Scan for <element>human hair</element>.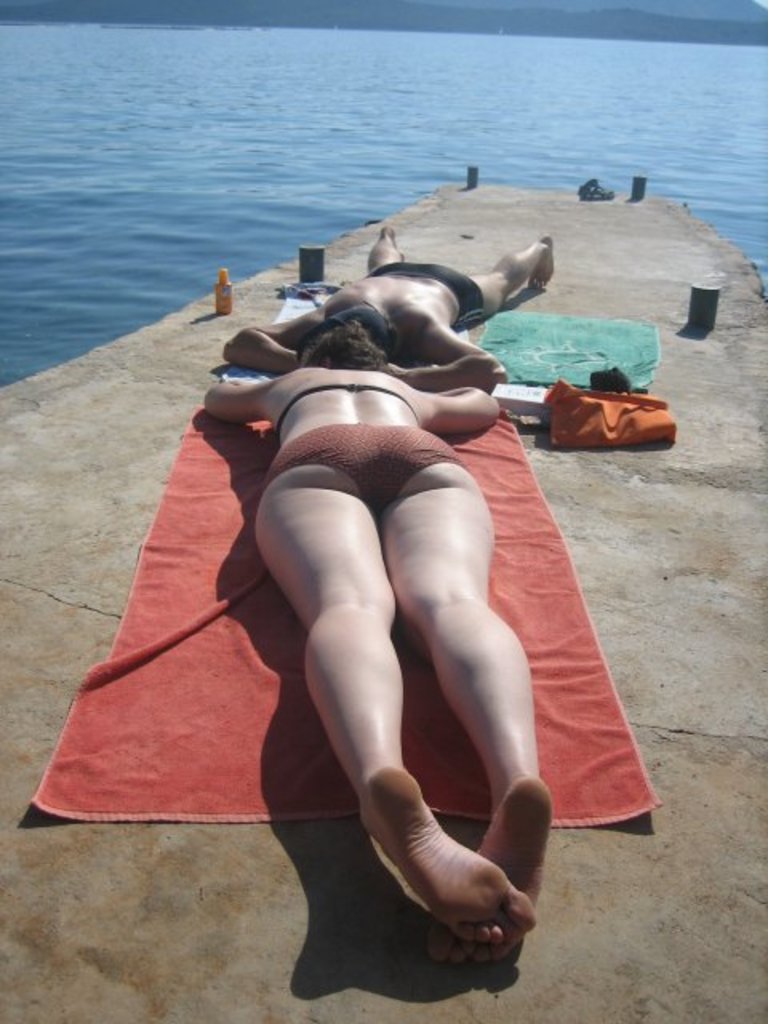
Scan result: bbox=[344, 294, 387, 346].
